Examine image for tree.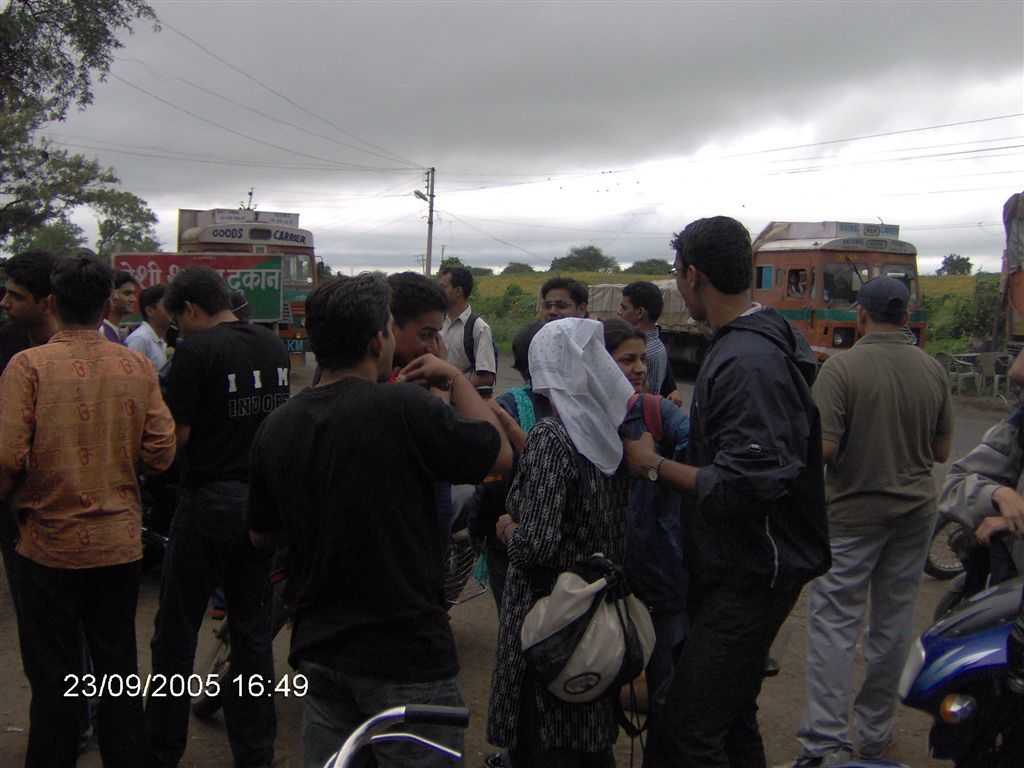
Examination result: bbox(622, 256, 675, 276).
